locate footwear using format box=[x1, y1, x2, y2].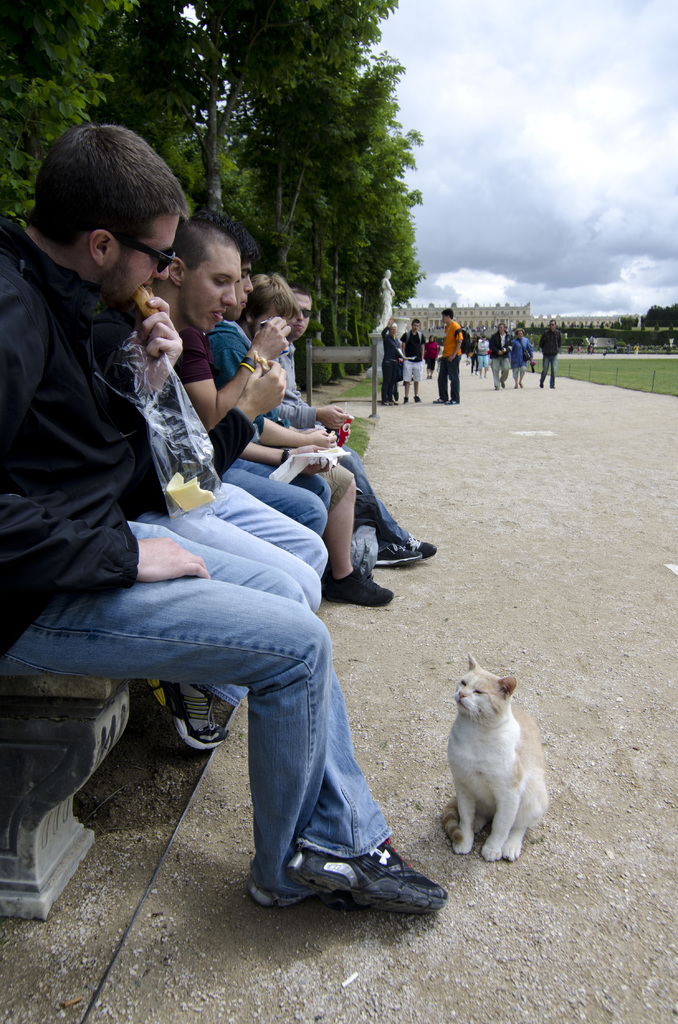
box=[140, 672, 232, 758].
